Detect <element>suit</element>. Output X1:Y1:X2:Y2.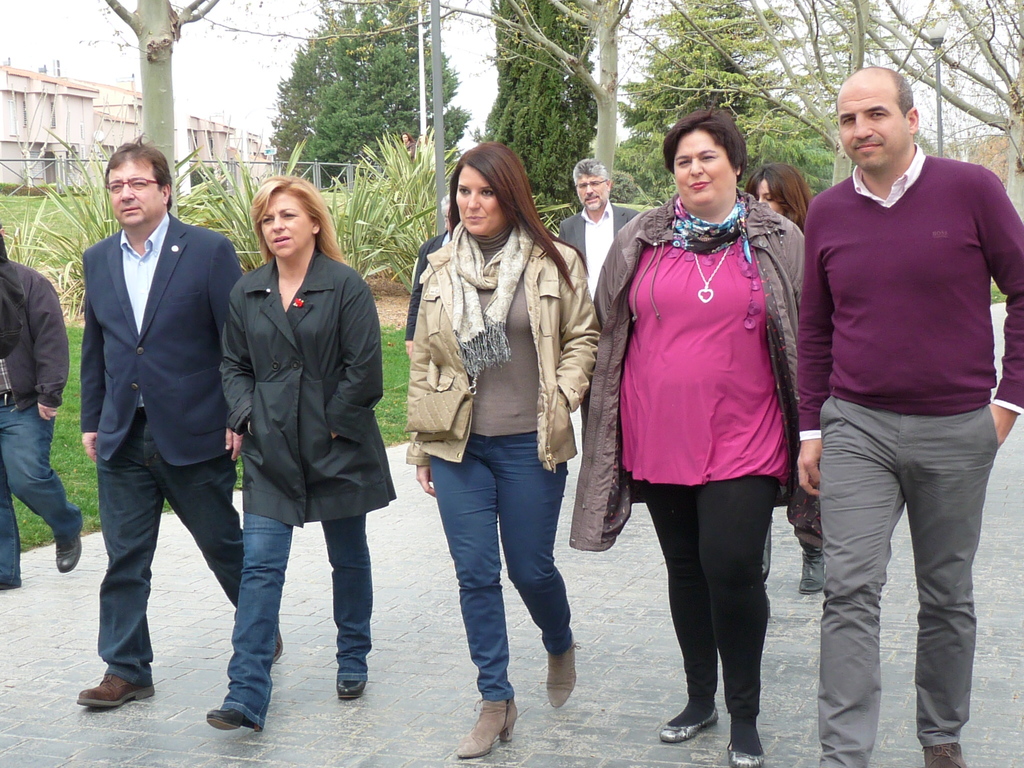
556:205:637:270.
